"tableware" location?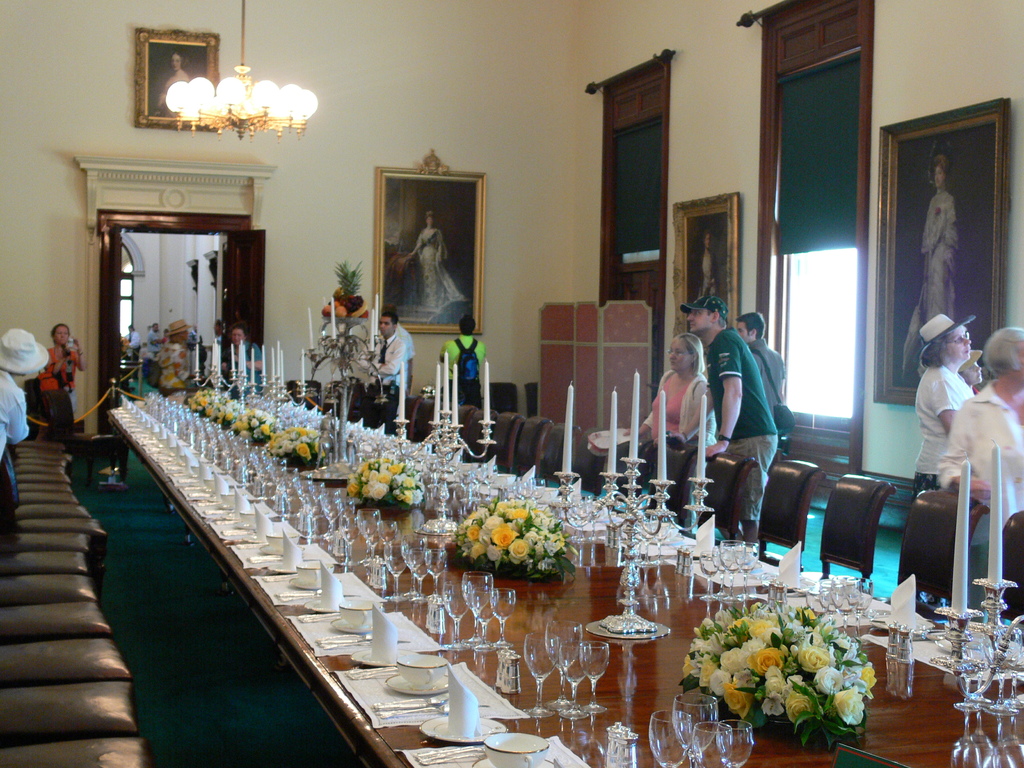
(x1=202, y1=506, x2=213, y2=515)
